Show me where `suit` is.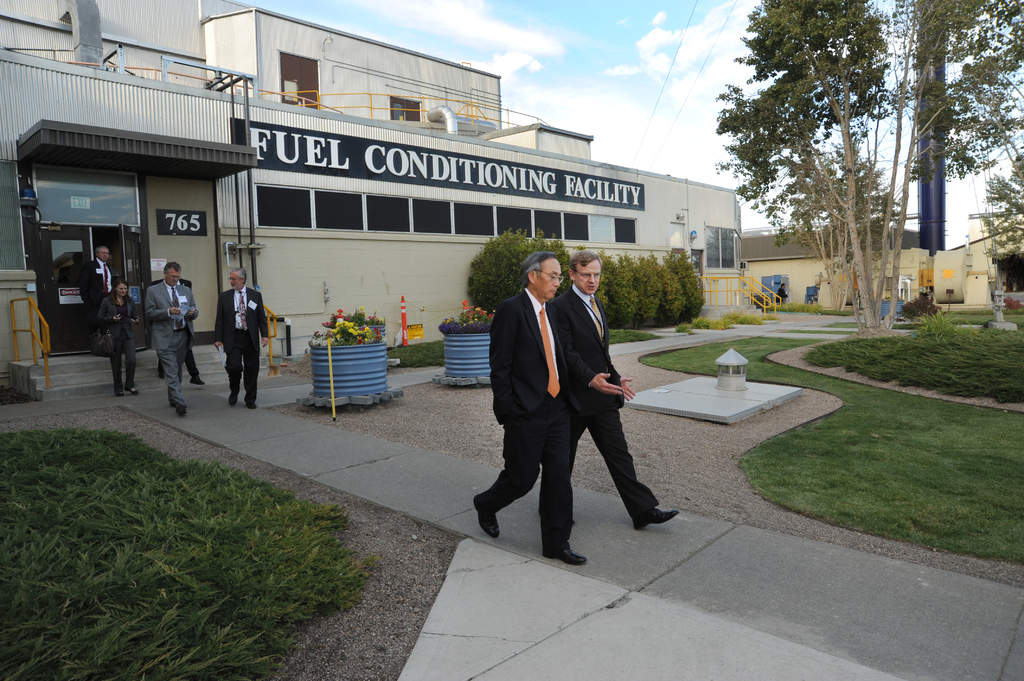
`suit` is at [left=147, top=279, right=198, bottom=351].
